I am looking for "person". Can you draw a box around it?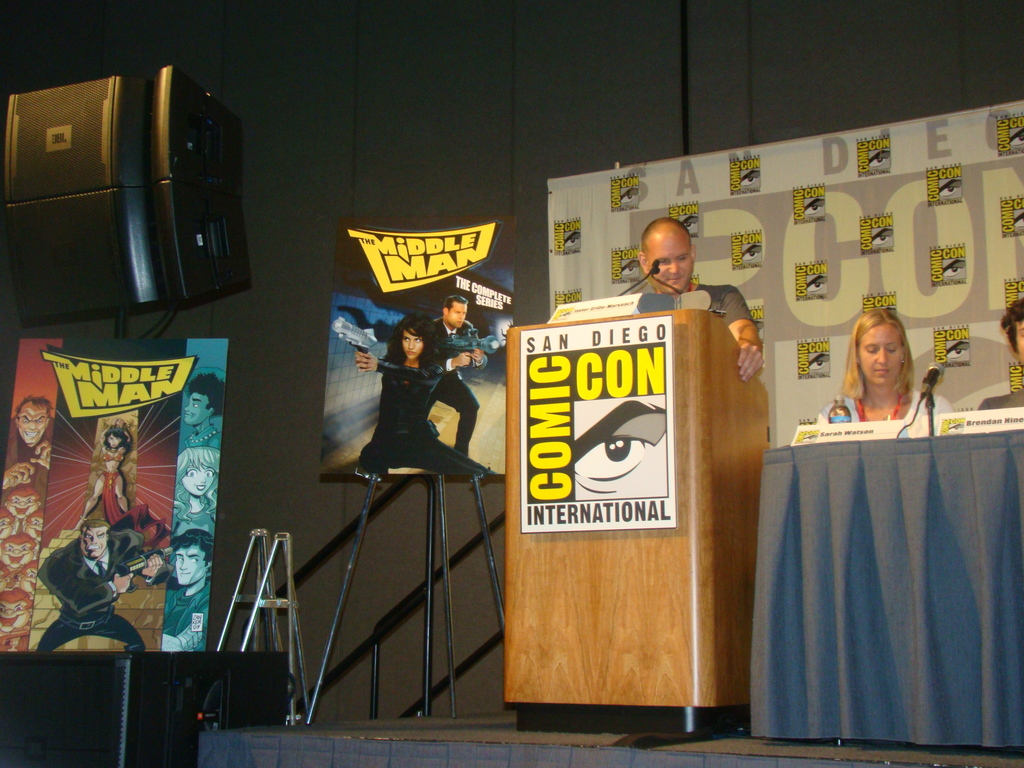
Sure, the bounding box is locate(637, 214, 763, 385).
